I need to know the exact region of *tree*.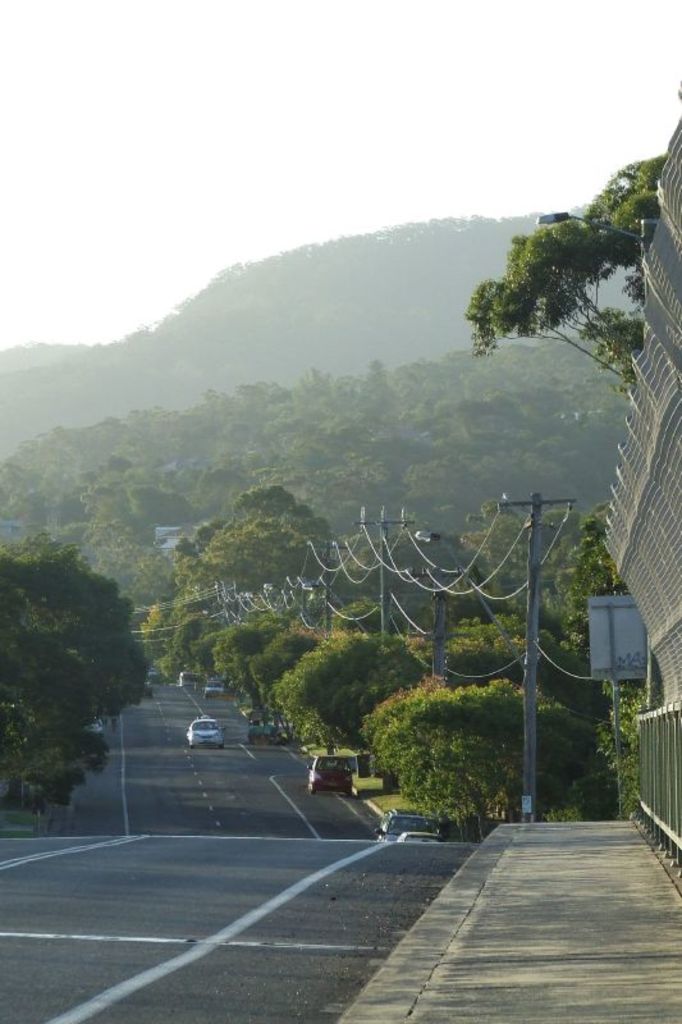
Region: 398, 526, 496, 625.
